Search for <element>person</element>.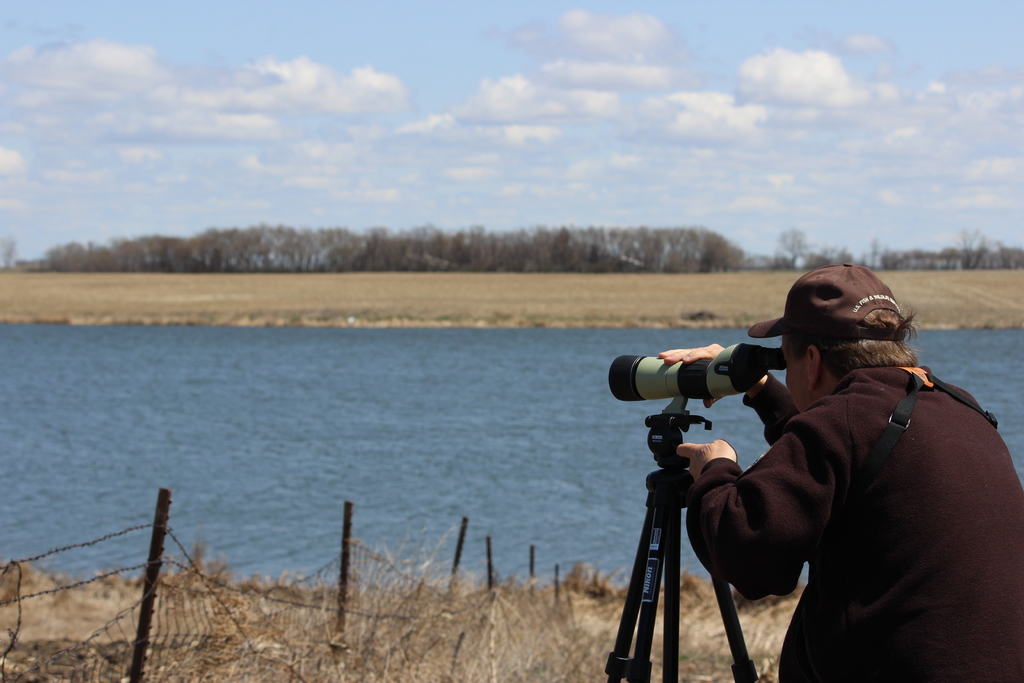
Found at <region>655, 261, 1023, 682</region>.
